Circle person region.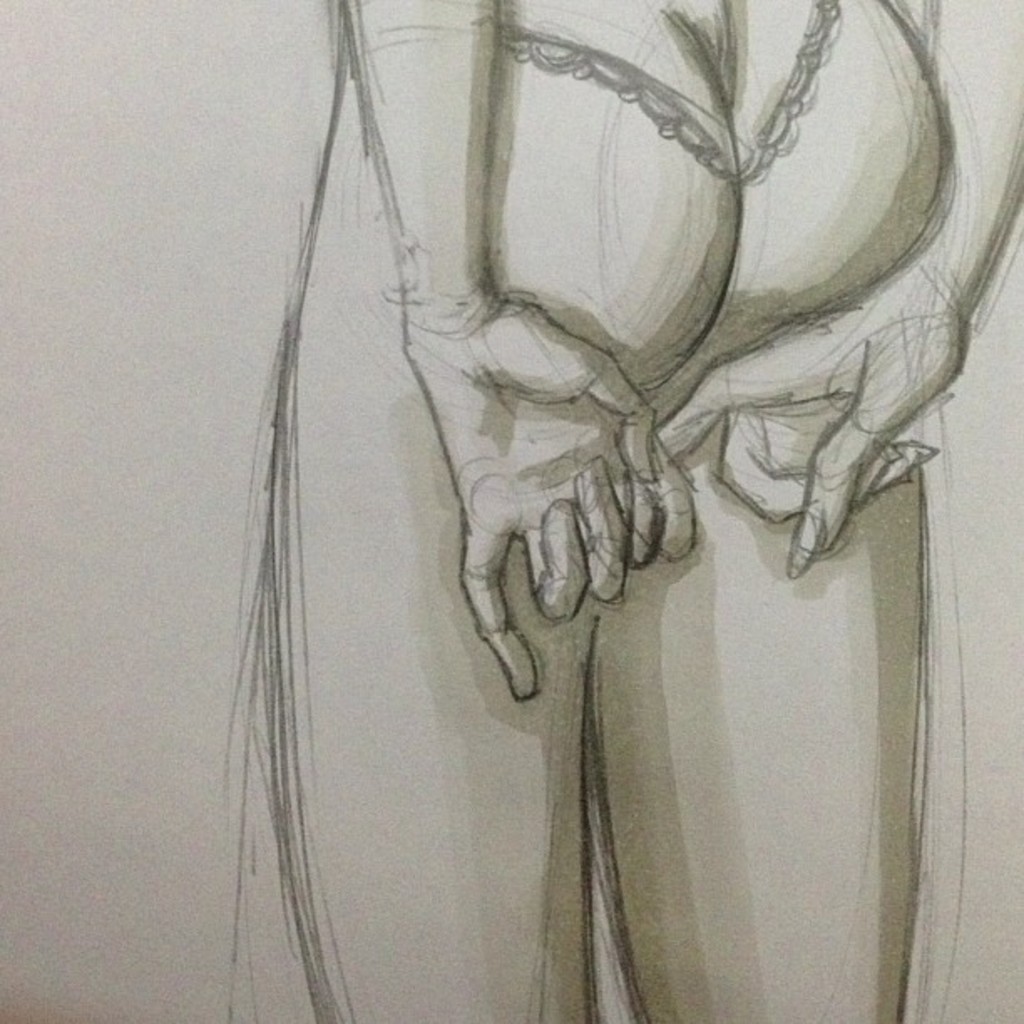
Region: [left=273, top=0, right=1022, bottom=1022].
